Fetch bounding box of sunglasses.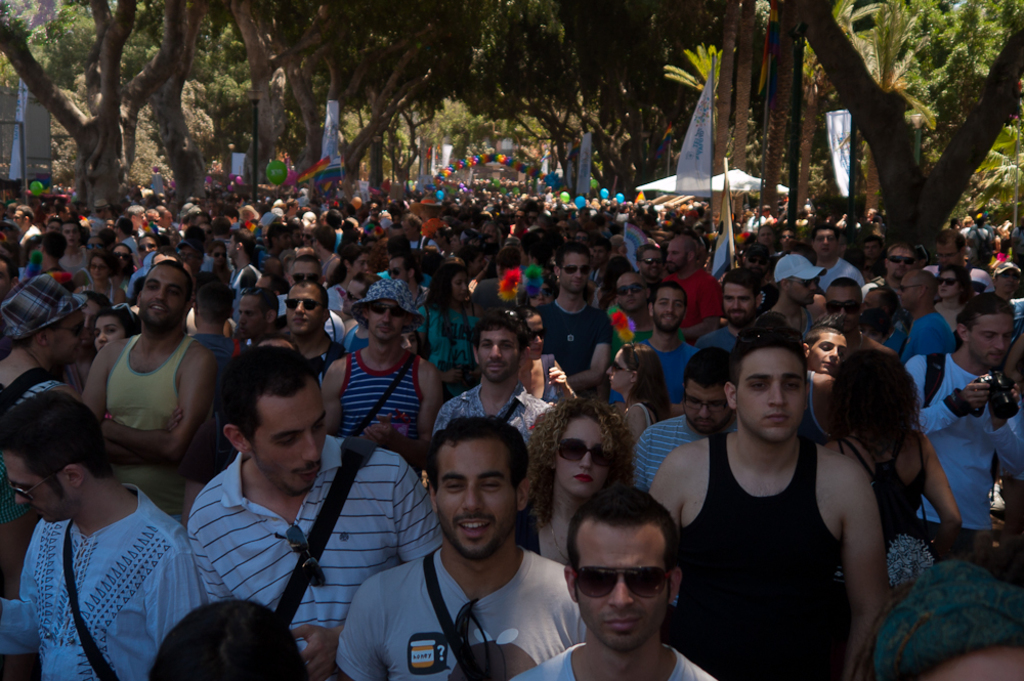
Bbox: 114:304:133:322.
